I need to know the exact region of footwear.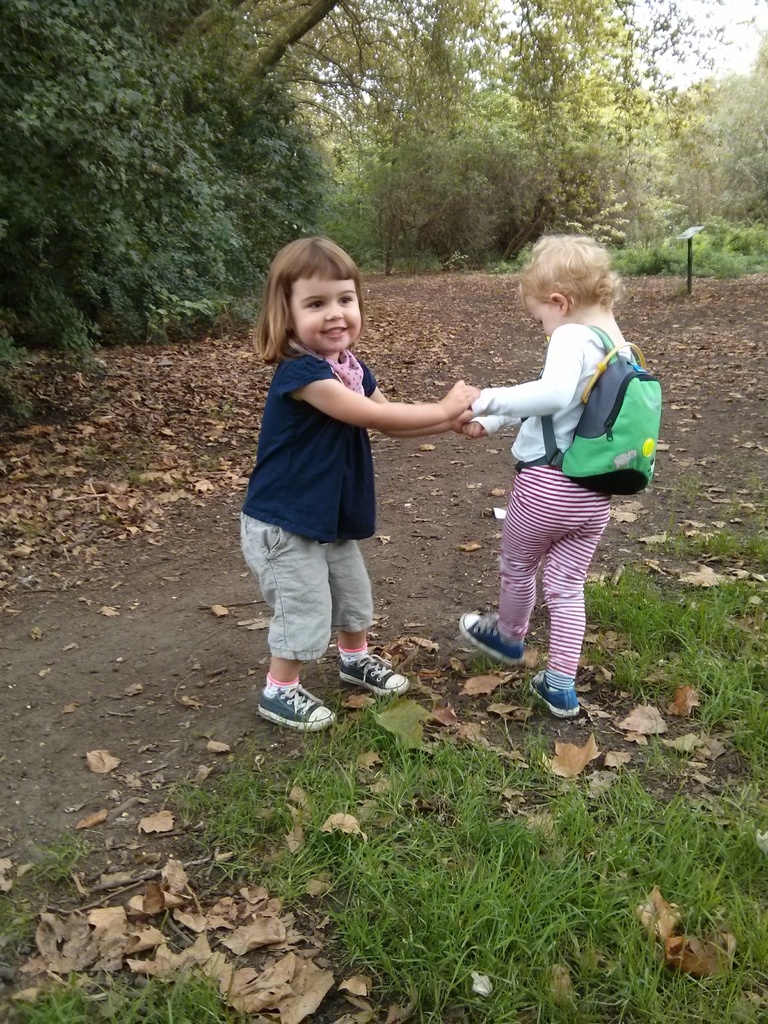
Region: l=531, t=669, r=578, b=715.
